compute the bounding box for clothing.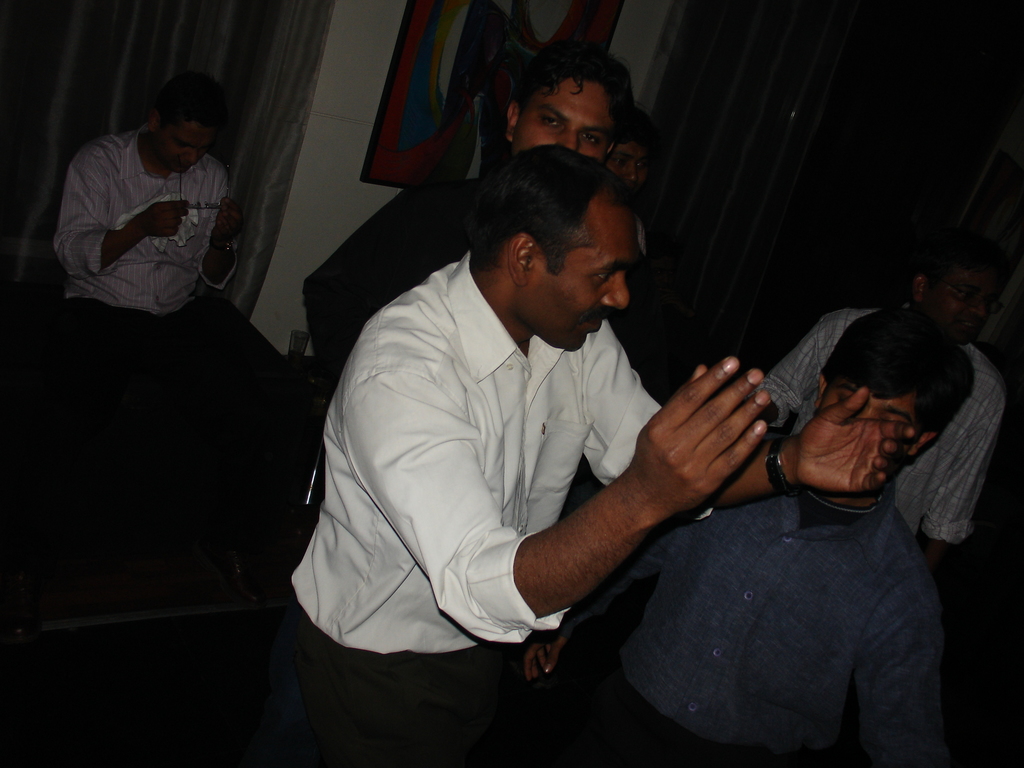
box(570, 381, 986, 767).
